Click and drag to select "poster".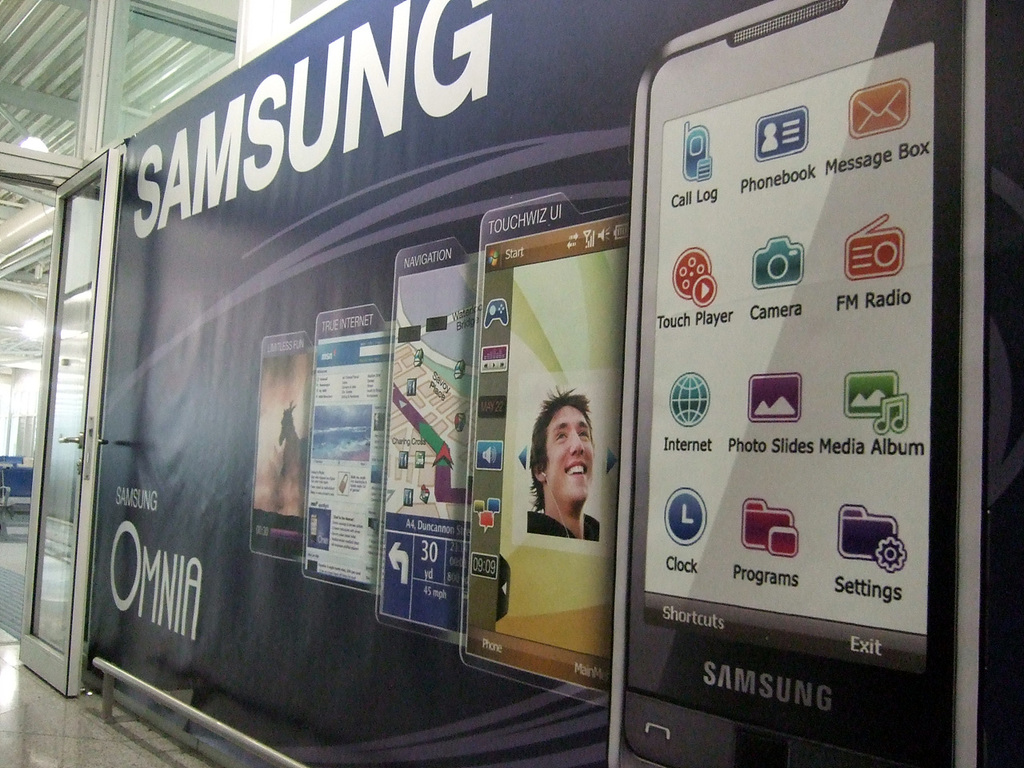
Selection: detection(94, 2, 1023, 764).
